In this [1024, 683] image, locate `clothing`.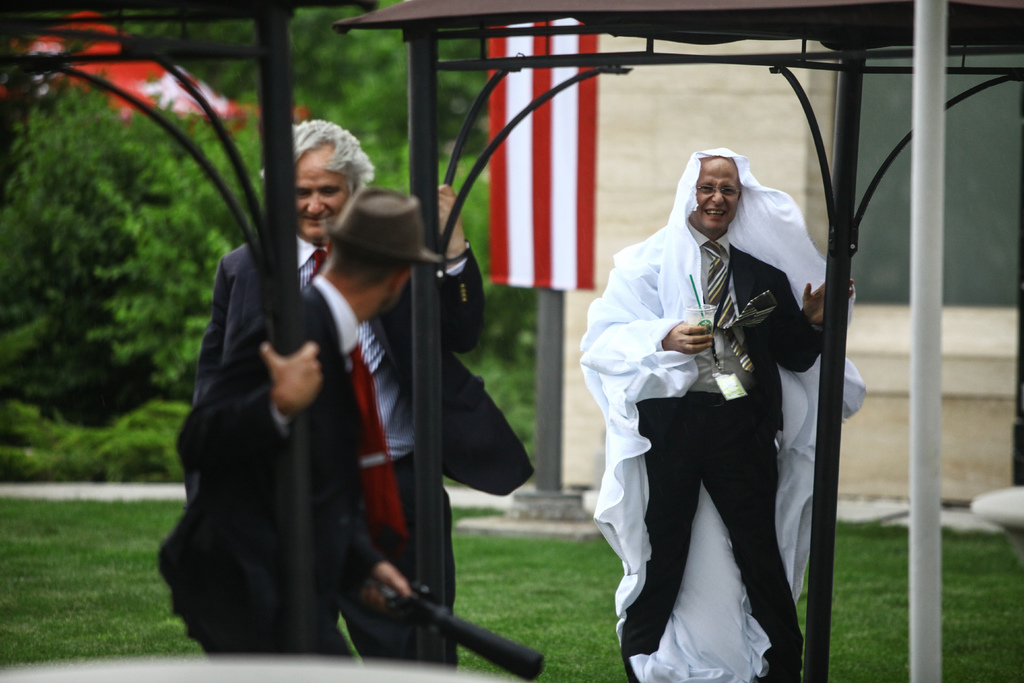
Bounding box: 160/286/375/664.
